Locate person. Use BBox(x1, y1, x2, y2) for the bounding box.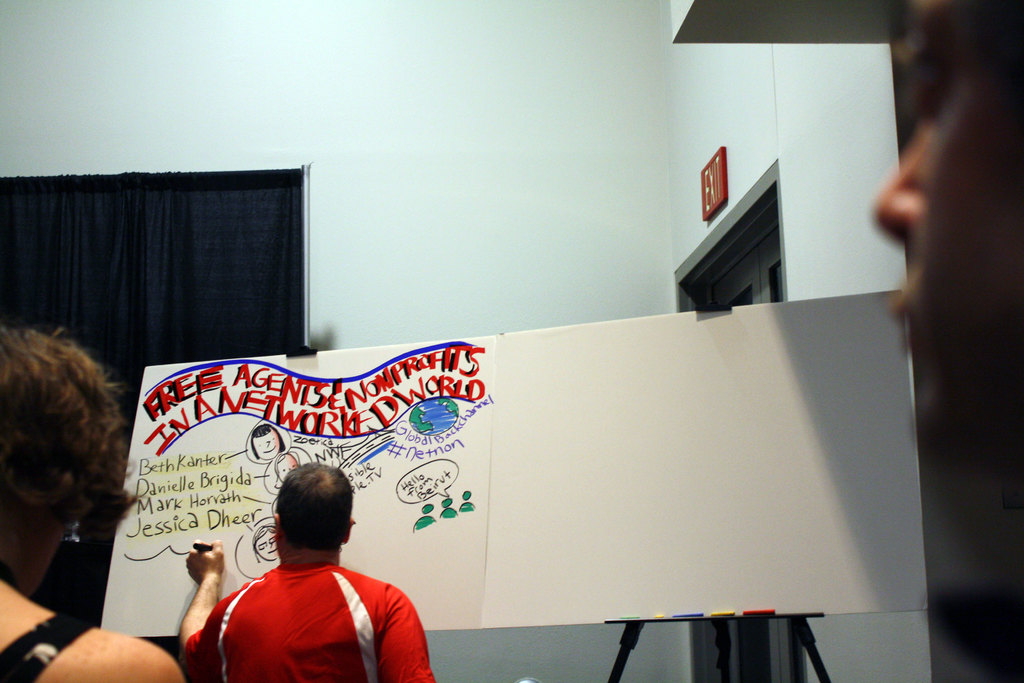
BBox(183, 476, 428, 679).
